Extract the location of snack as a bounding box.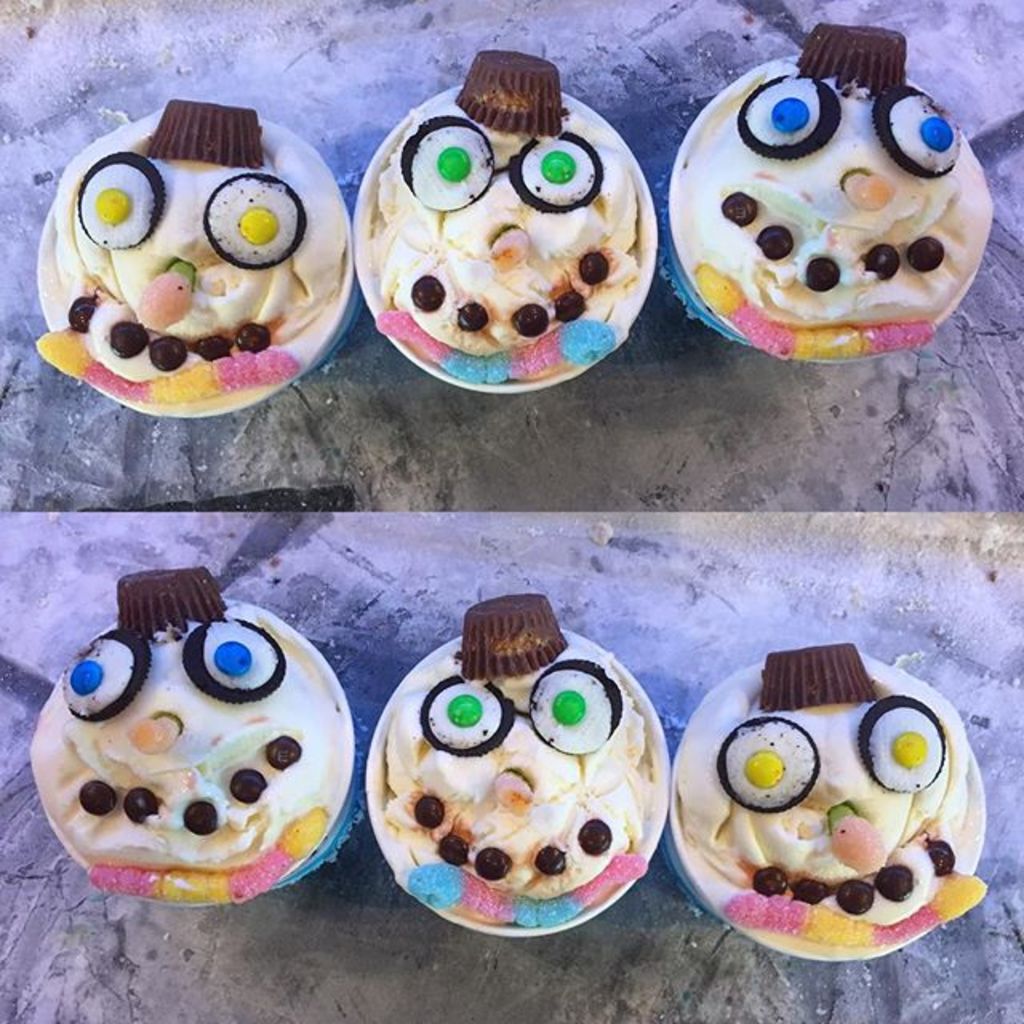
659, 22, 986, 358.
